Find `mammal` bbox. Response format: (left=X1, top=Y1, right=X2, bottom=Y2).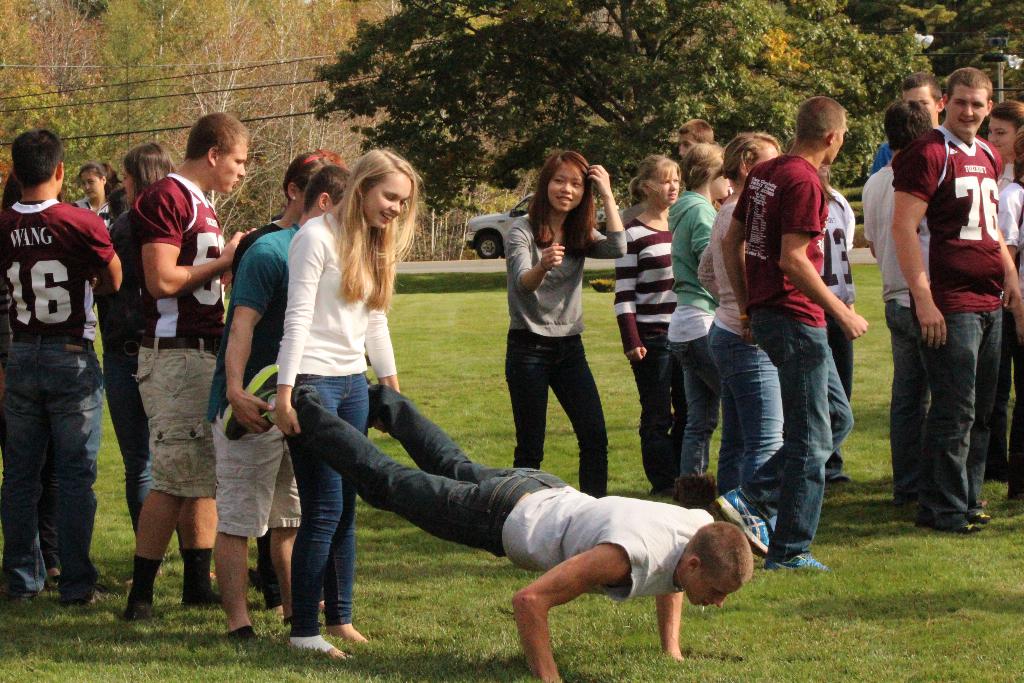
(left=120, top=111, right=255, bottom=620).
